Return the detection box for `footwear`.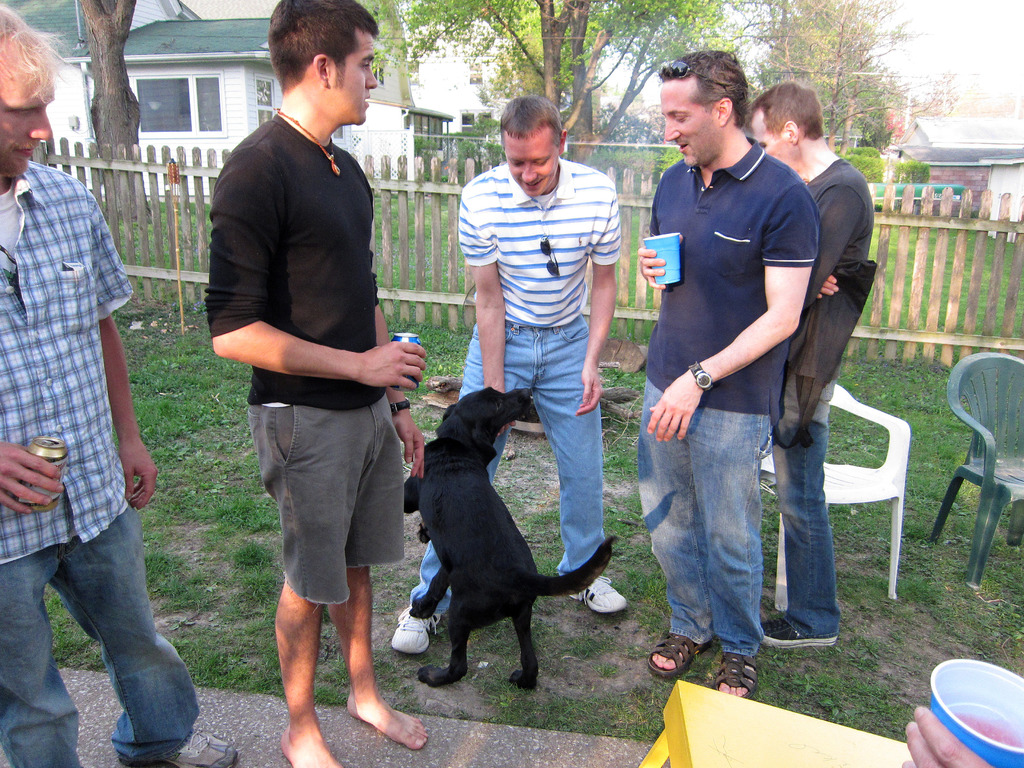
(566,574,629,615).
